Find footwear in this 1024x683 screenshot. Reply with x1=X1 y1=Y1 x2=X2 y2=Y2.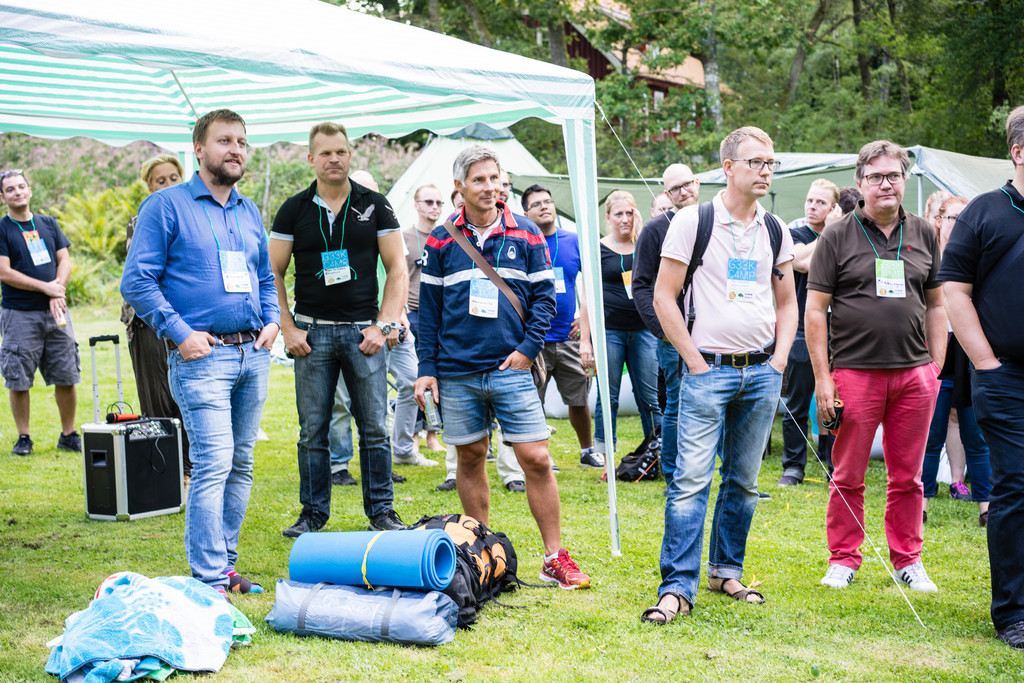
x1=822 y1=566 x2=858 y2=587.
